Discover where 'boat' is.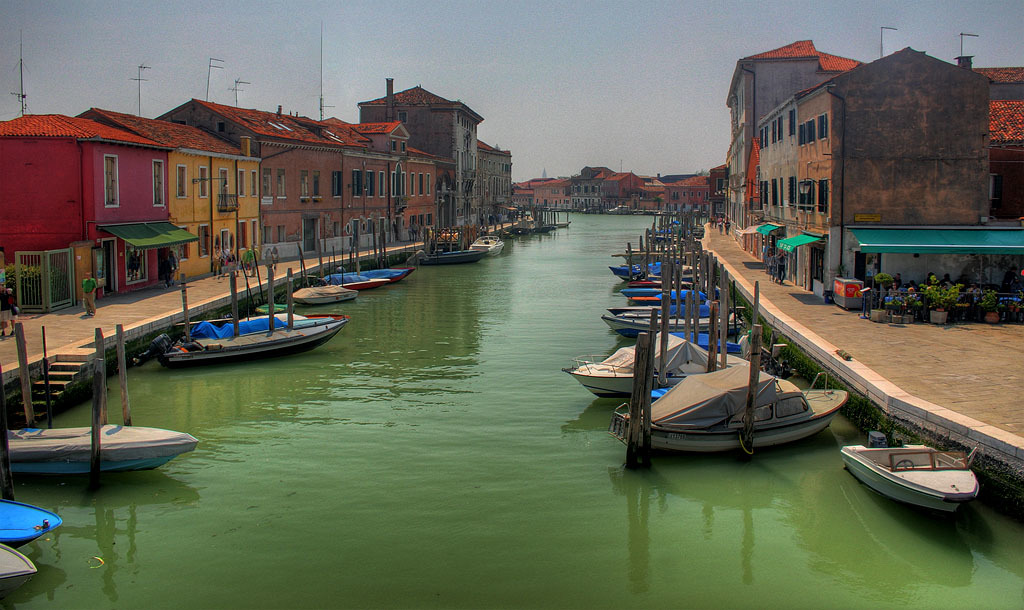
Discovered at (x1=0, y1=541, x2=39, y2=600).
